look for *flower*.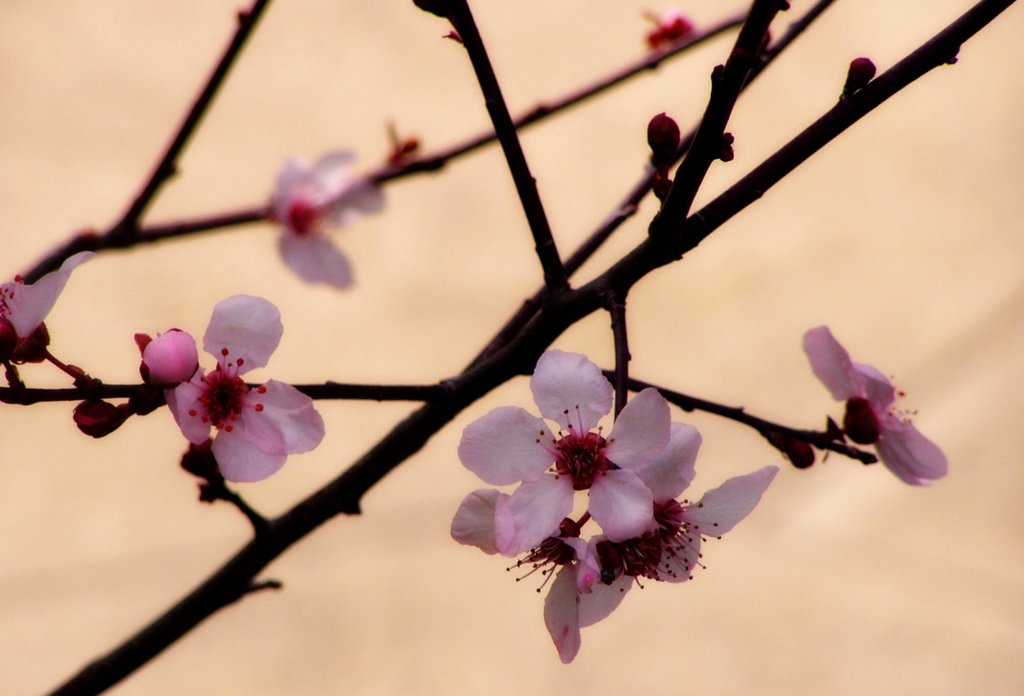
Found: detection(143, 296, 326, 485).
